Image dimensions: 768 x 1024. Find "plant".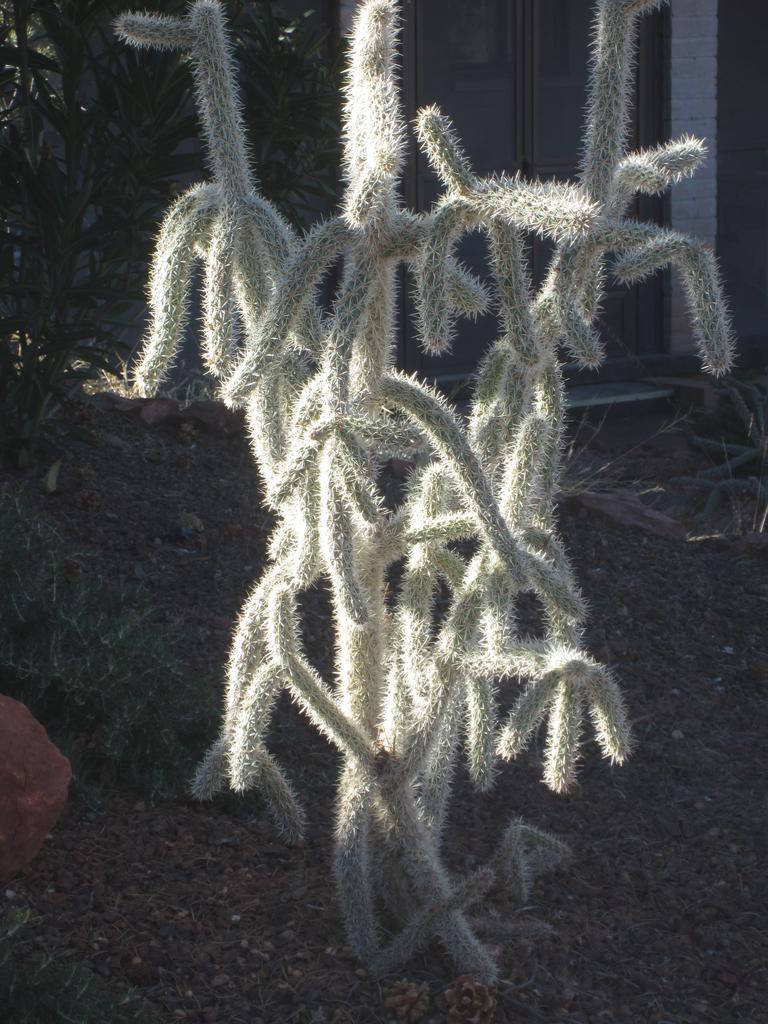
{"x1": 114, "y1": 0, "x2": 740, "y2": 995}.
